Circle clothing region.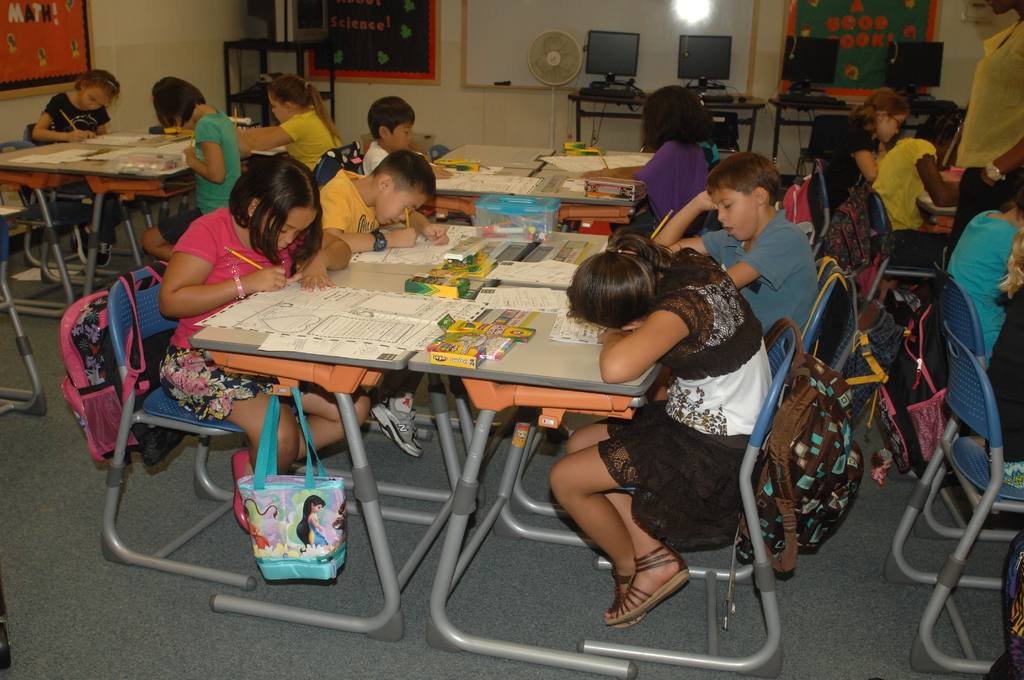
Region: BBox(307, 171, 378, 243).
